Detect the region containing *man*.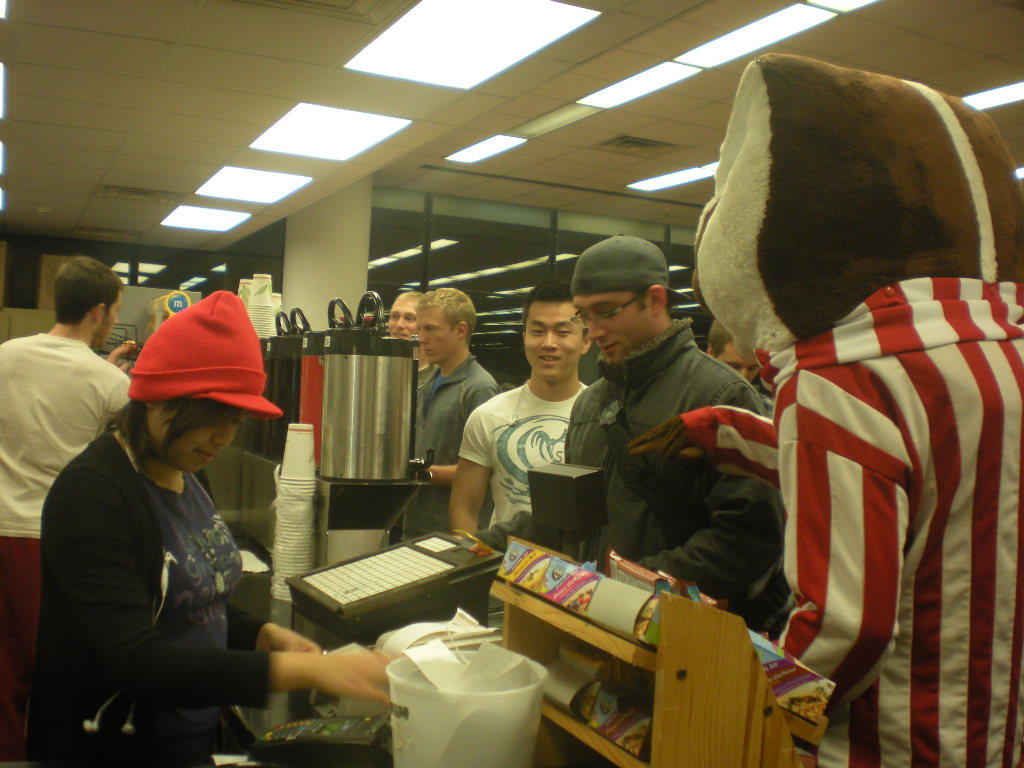
0:267:133:535.
